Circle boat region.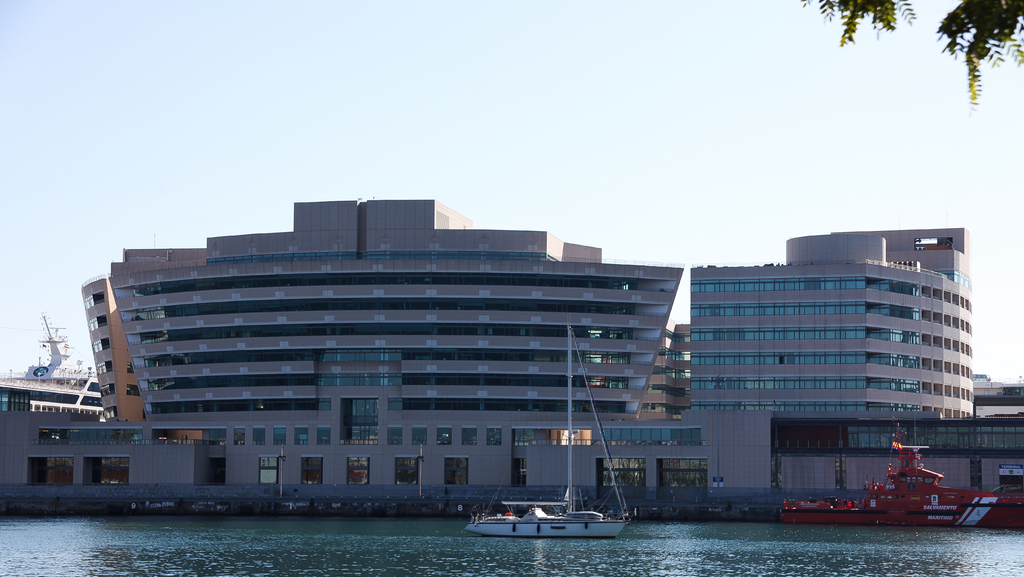
Region: 461 484 632 545.
